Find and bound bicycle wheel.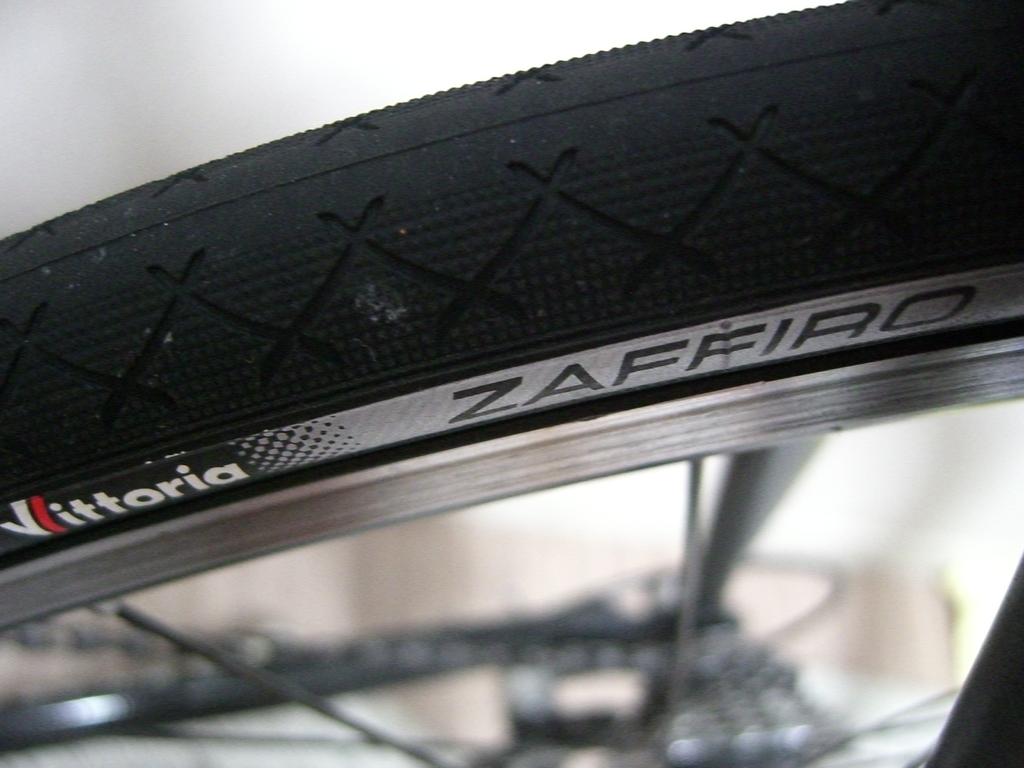
Bound: detection(0, 0, 1023, 767).
